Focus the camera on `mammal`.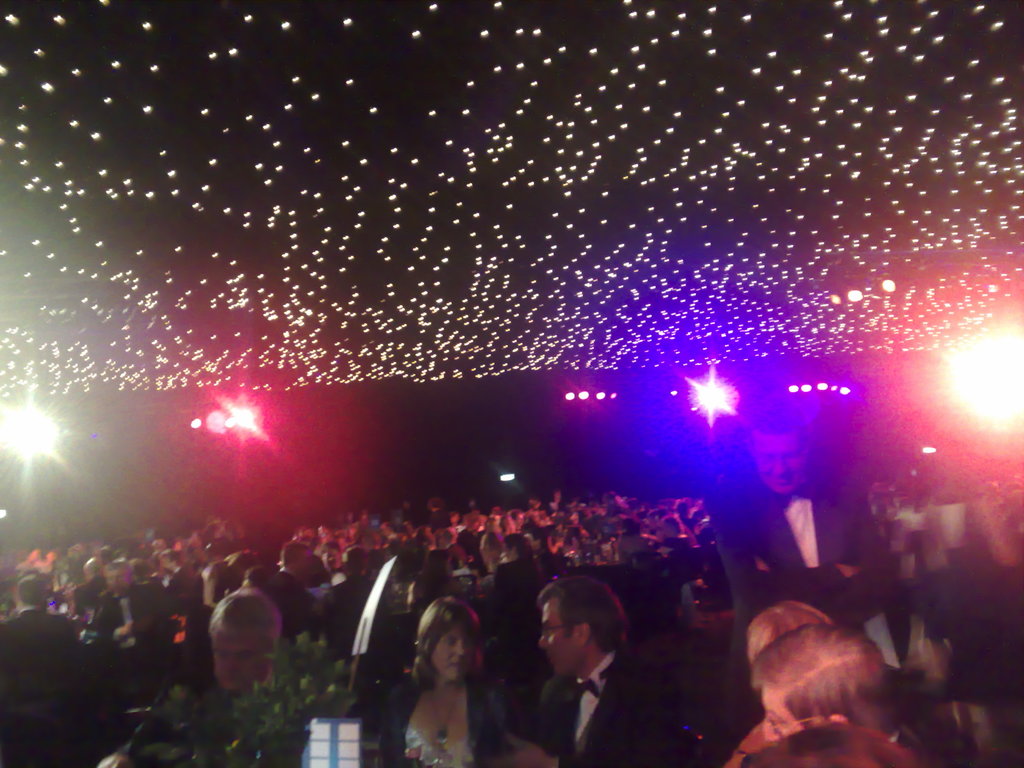
Focus region: select_region(383, 607, 512, 763).
